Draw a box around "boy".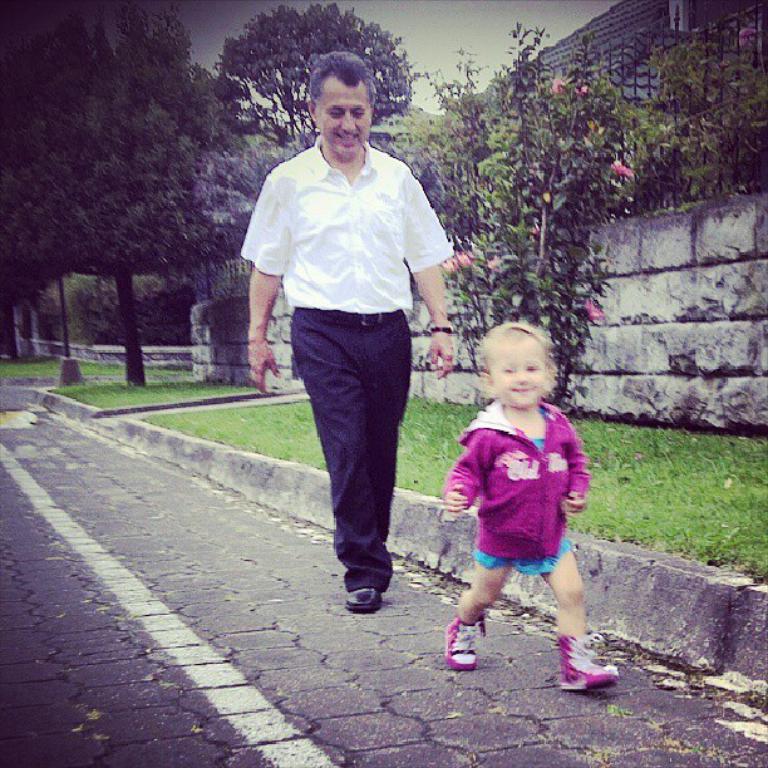
<box>439,323,617,696</box>.
